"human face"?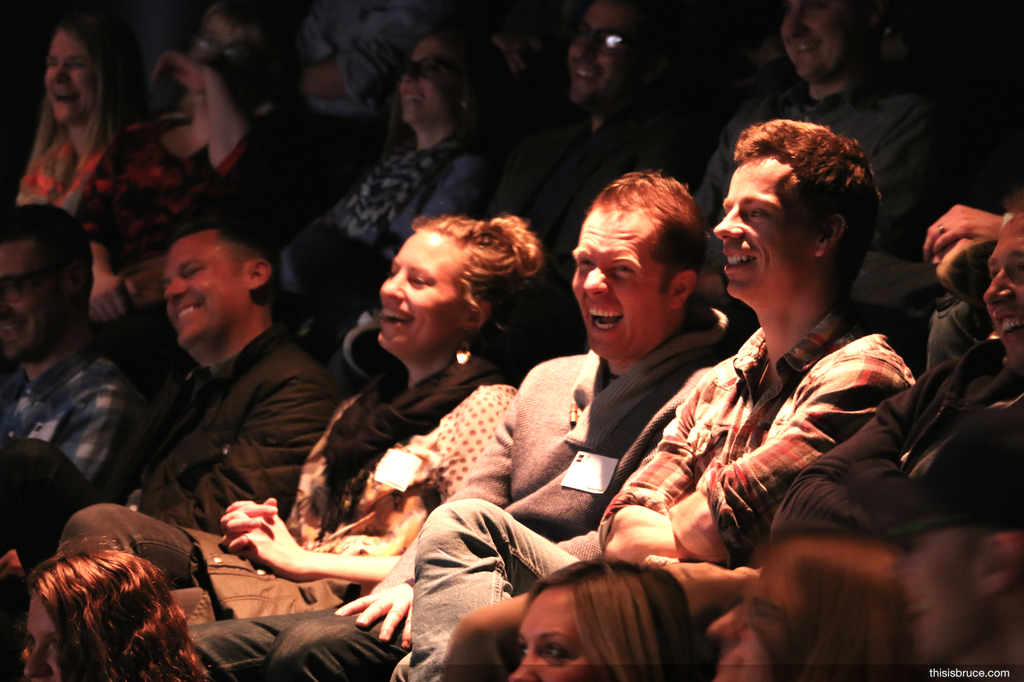
0 243 61 351
